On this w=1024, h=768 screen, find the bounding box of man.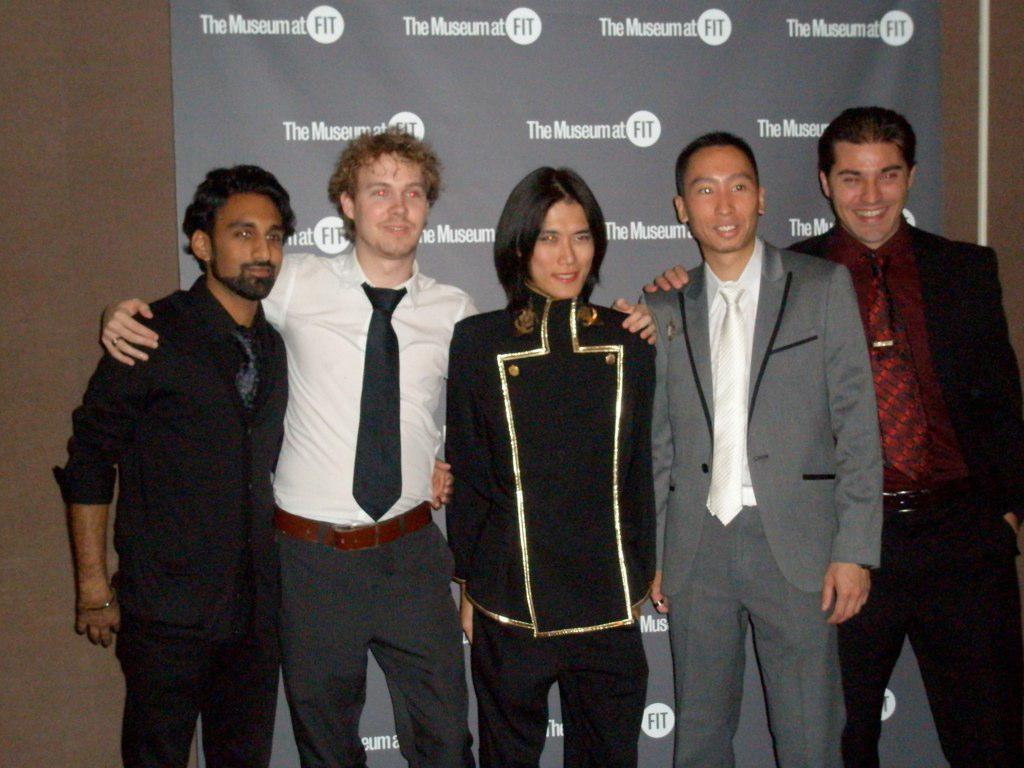
Bounding box: l=637, t=130, r=882, b=767.
